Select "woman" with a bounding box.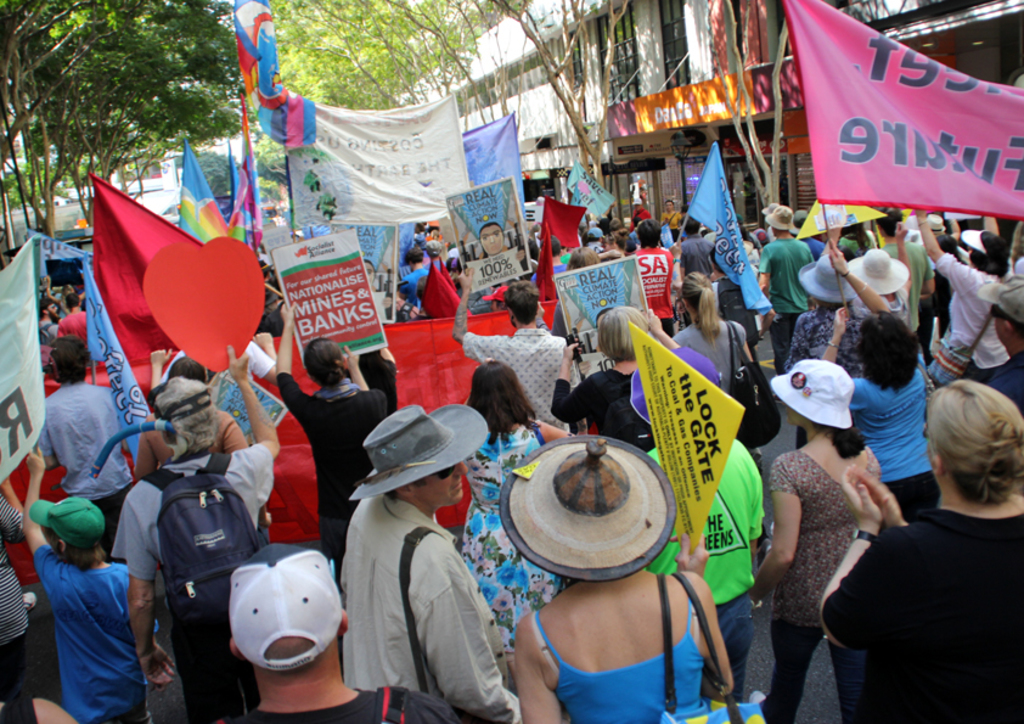
(546,299,722,454).
